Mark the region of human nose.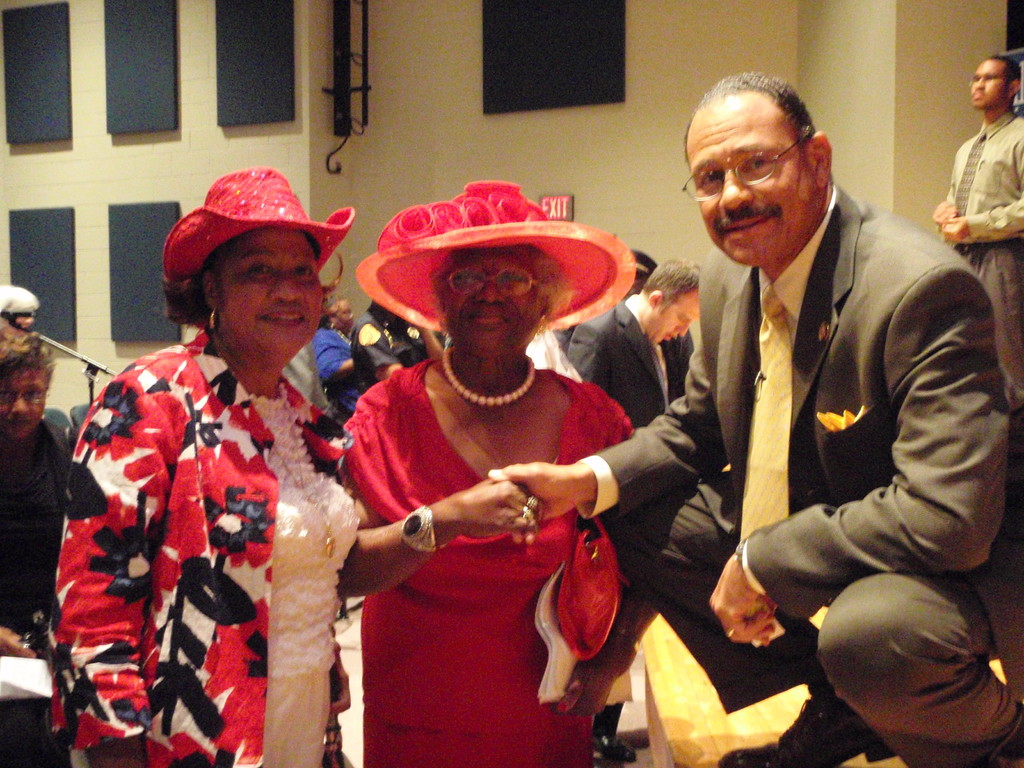
Region: x1=8 y1=393 x2=34 y2=418.
